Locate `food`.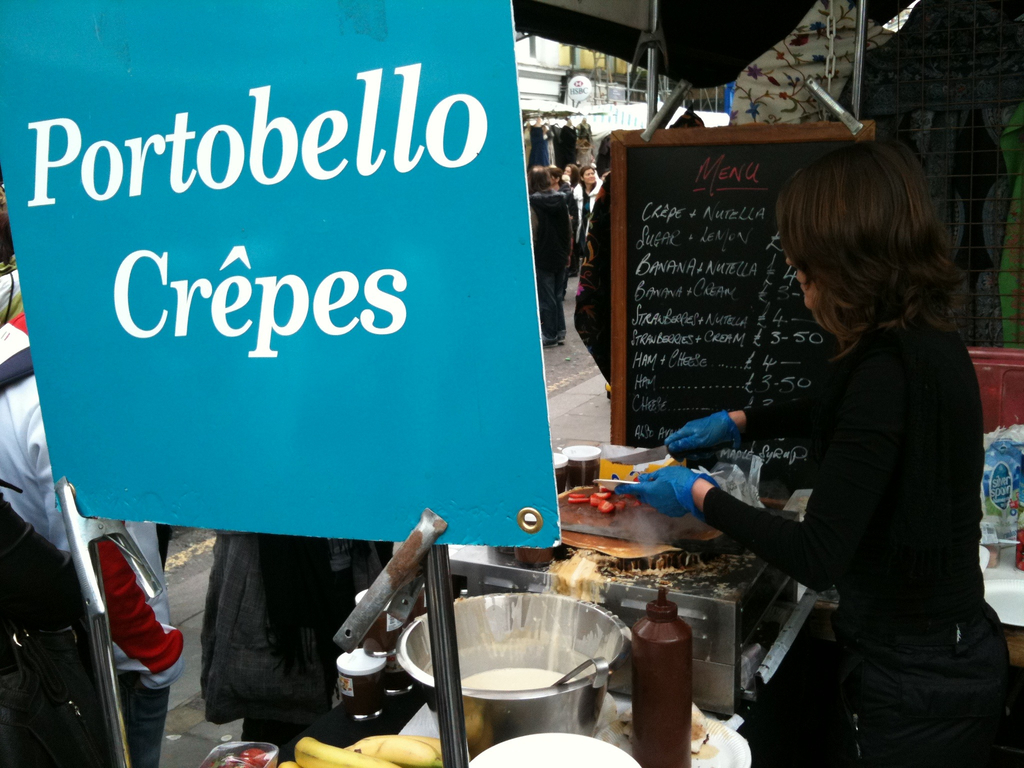
Bounding box: locate(980, 545, 1000, 566).
